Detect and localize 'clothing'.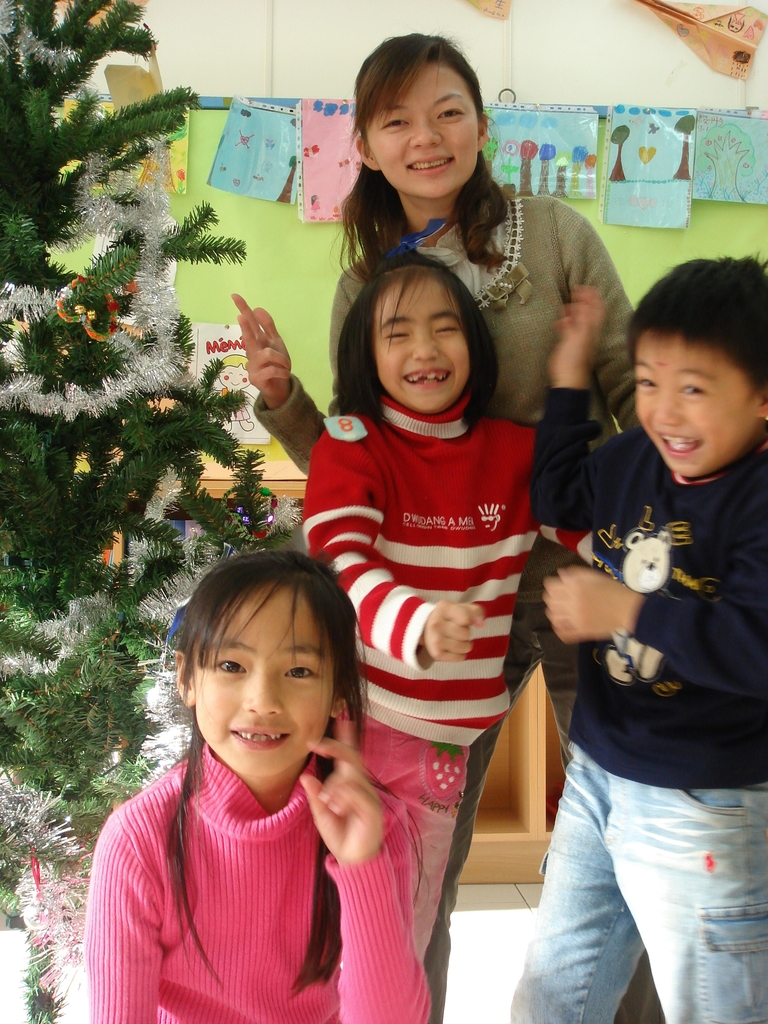
Localized at {"x1": 257, "y1": 188, "x2": 635, "y2": 479}.
